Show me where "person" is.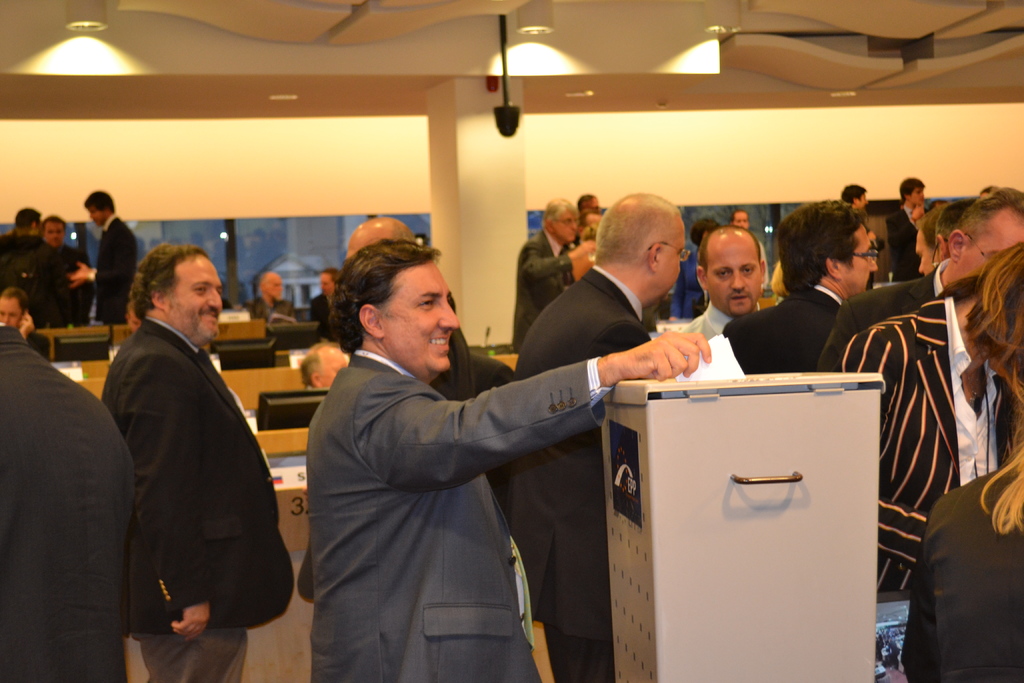
"person" is at region(723, 199, 879, 375).
